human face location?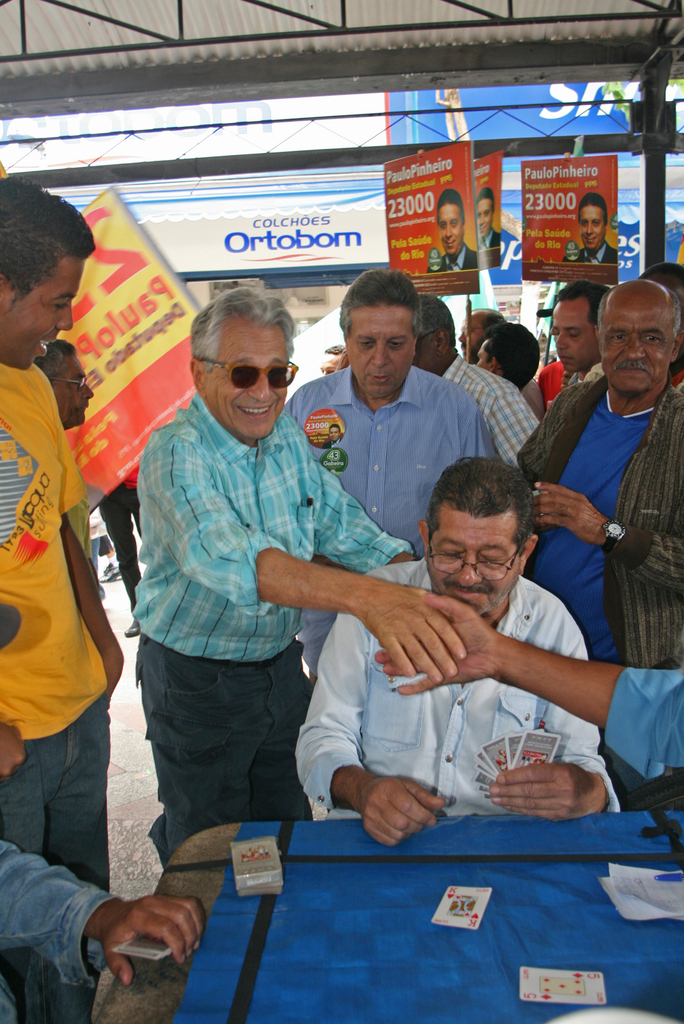
200, 316, 282, 438
